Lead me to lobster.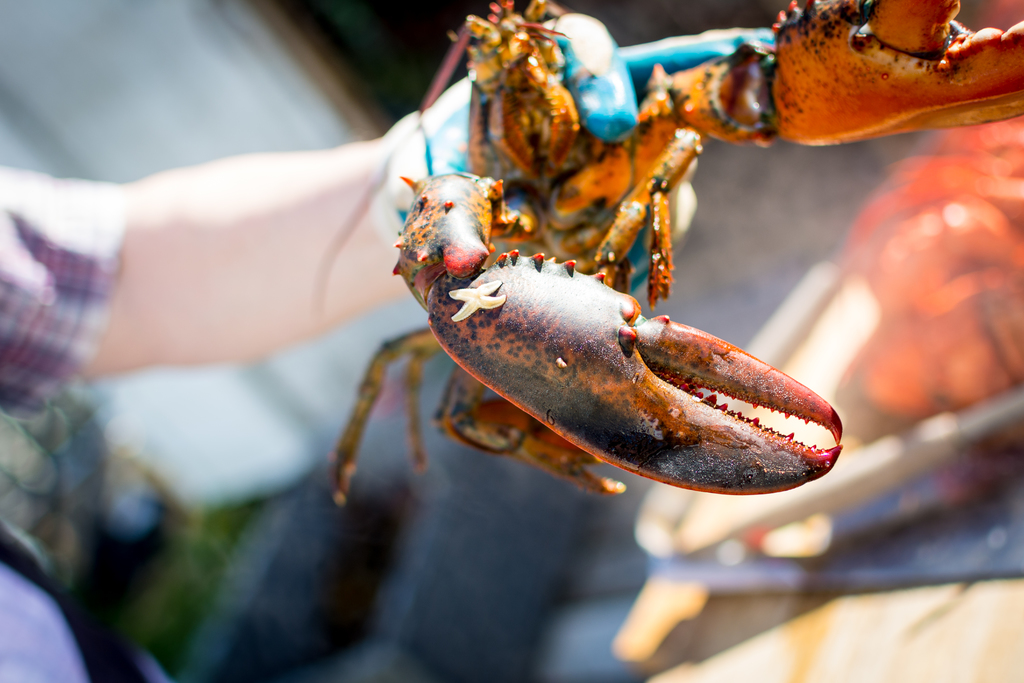
Lead to bbox=[845, 118, 1023, 416].
